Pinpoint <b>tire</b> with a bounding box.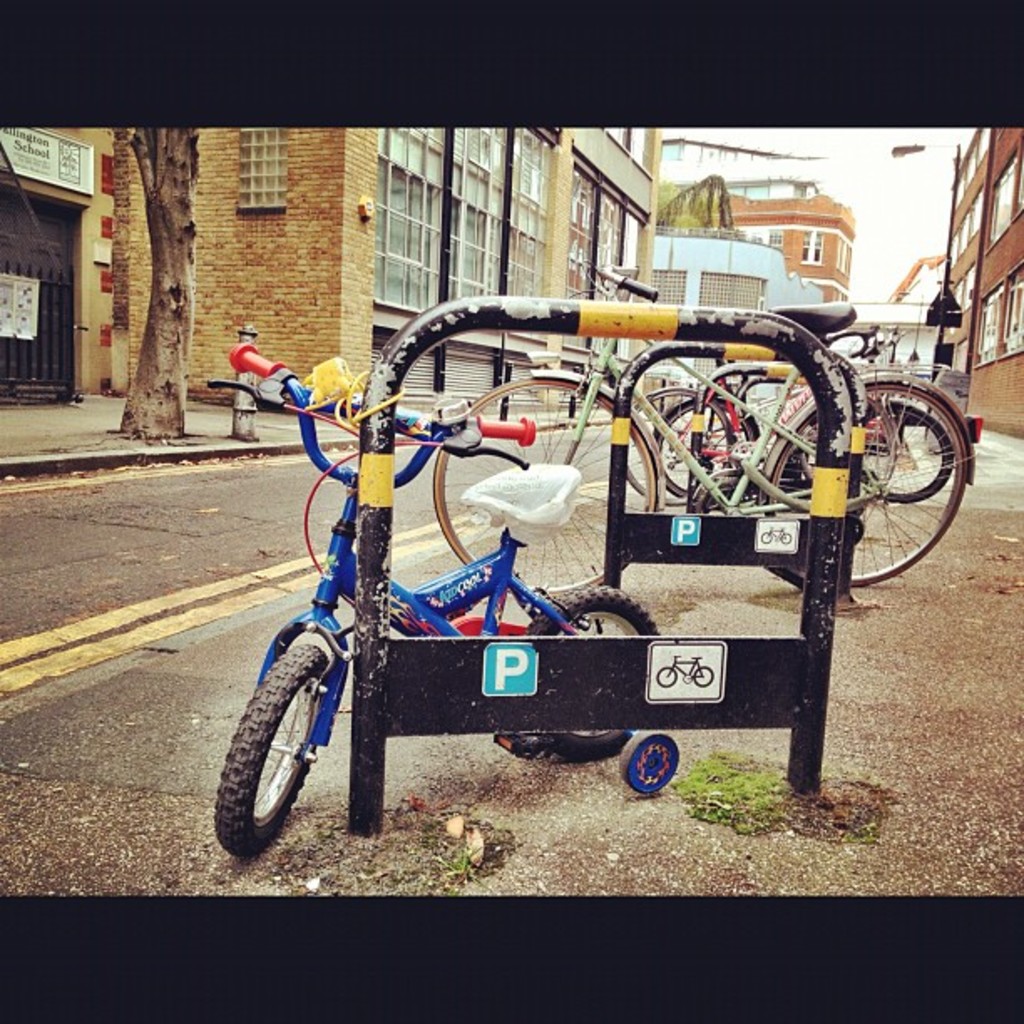
locate(611, 730, 683, 796).
